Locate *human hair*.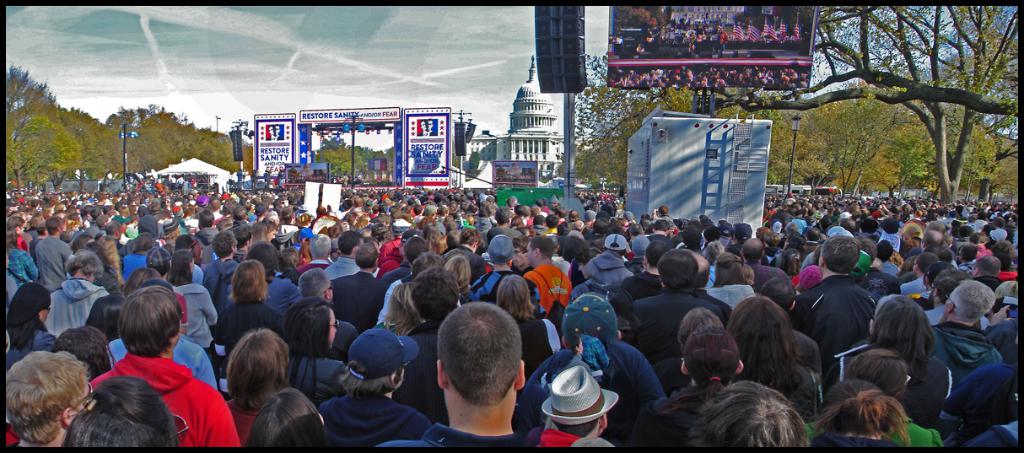
Bounding box: rect(2, 351, 90, 445).
